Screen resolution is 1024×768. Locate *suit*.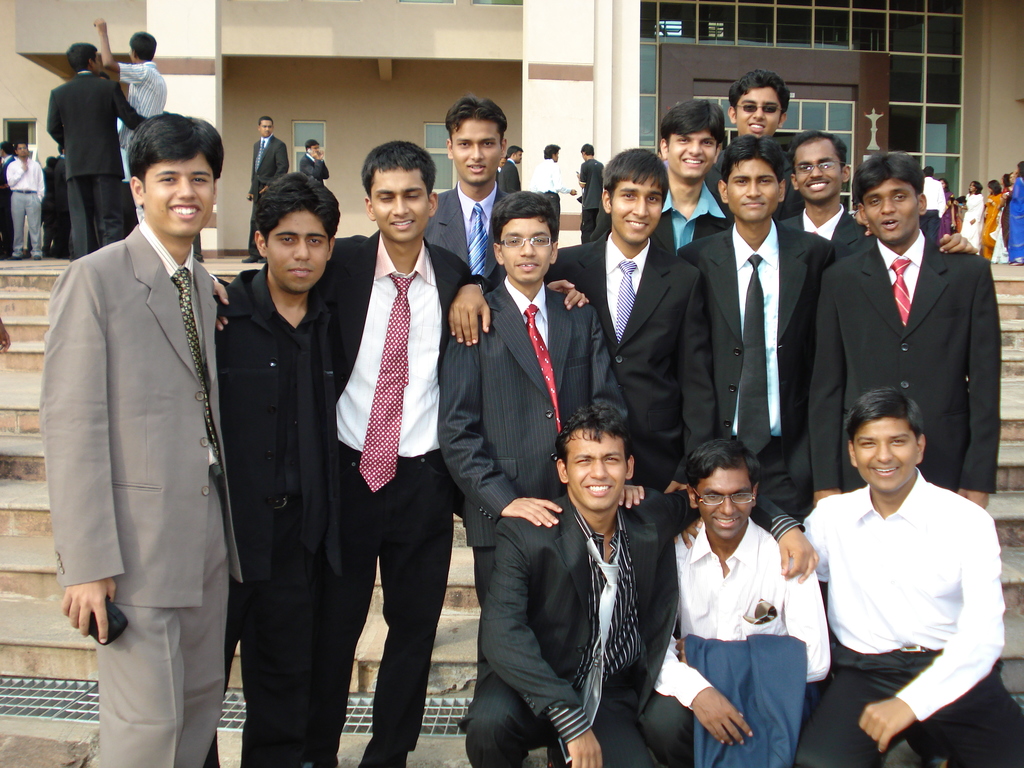
<bbox>456, 493, 804, 765</bbox>.
